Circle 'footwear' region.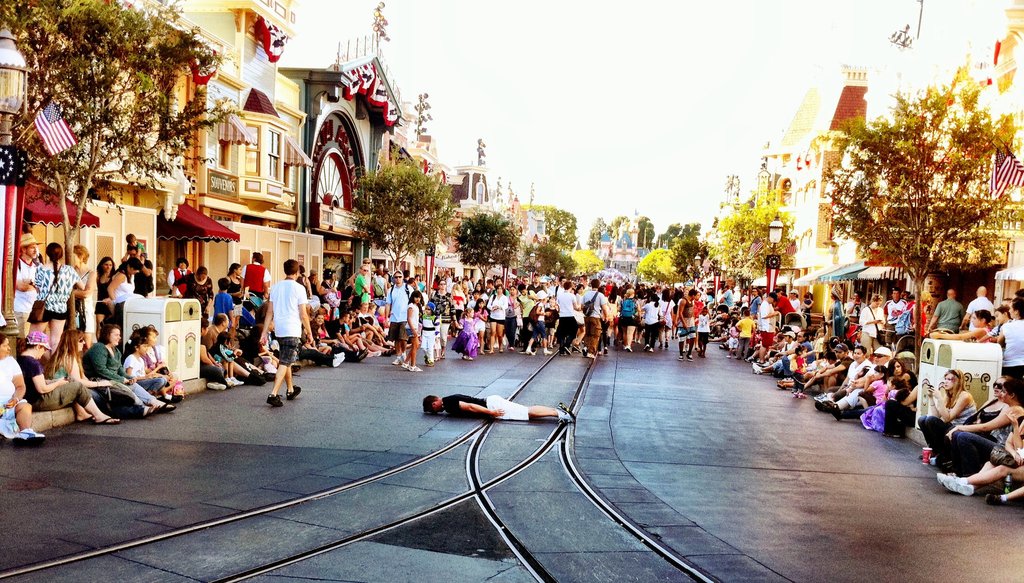
Region: [x1=564, y1=347, x2=572, y2=354].
